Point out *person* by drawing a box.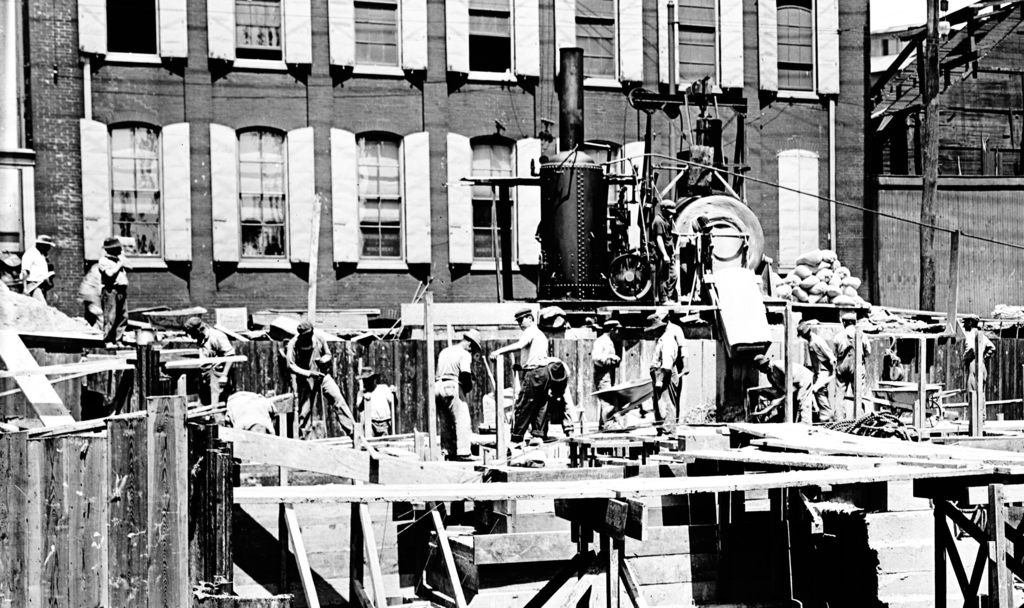
detection(100, 241, 132, 351).
